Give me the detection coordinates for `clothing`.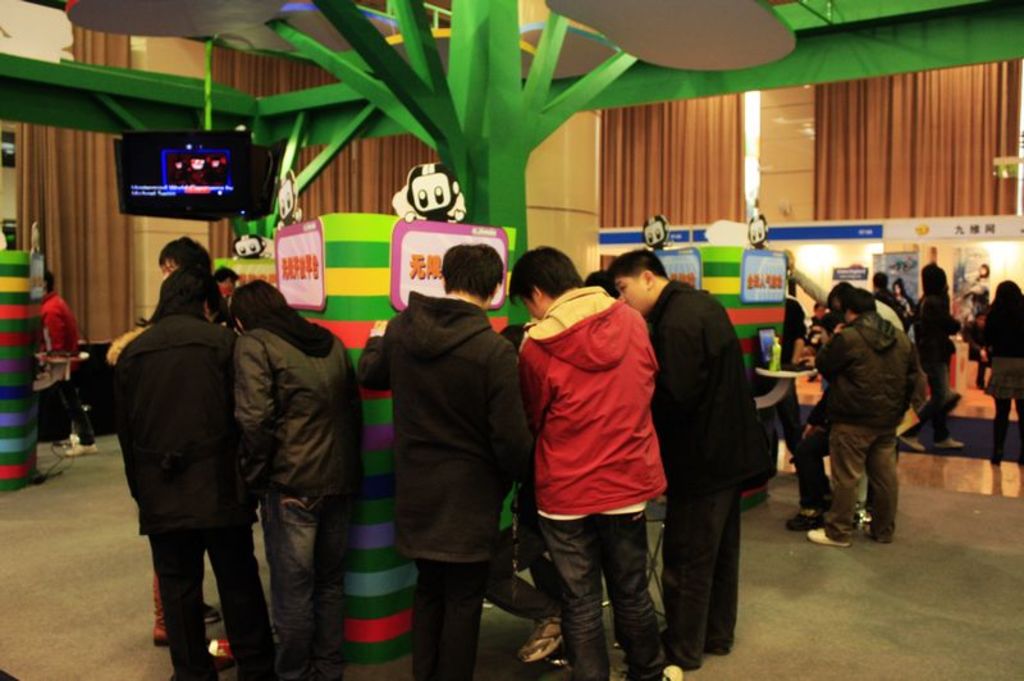
959:285:1023:466.
